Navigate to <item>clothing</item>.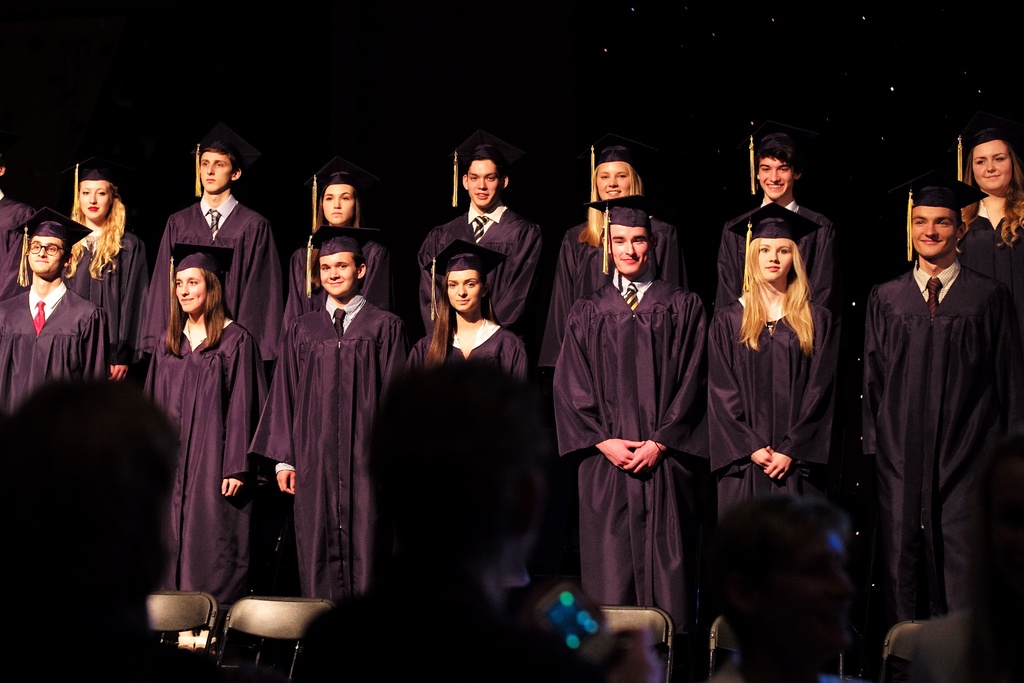
Navigation target: 415 208 552 370.
